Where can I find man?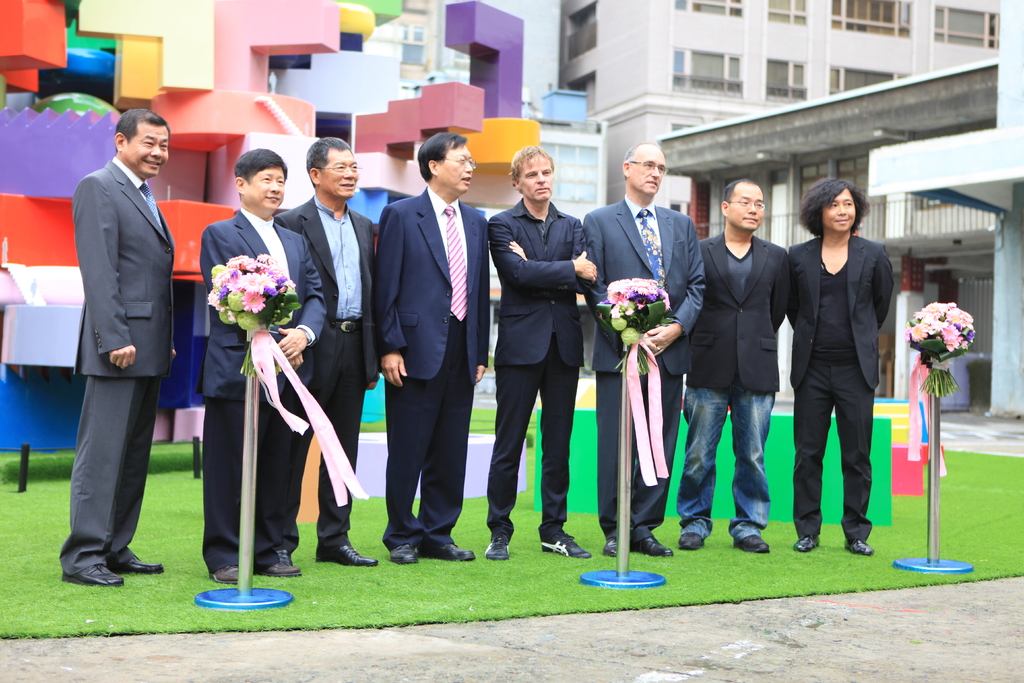
You can find it at l=577, t=138, r=712, b=562.
